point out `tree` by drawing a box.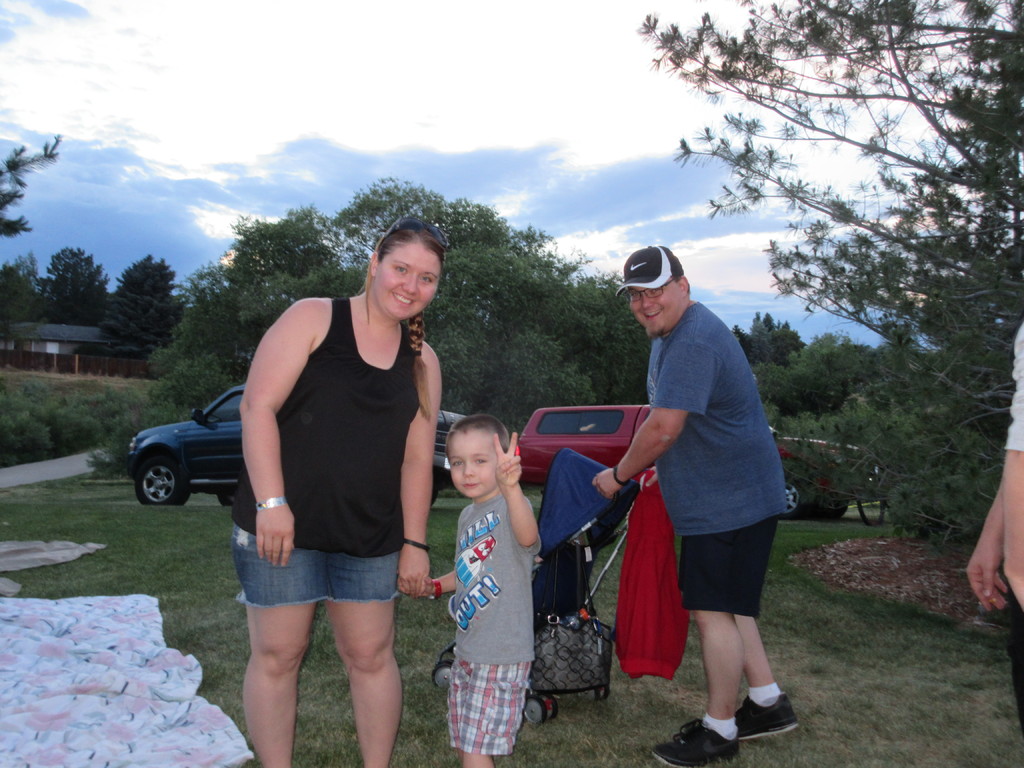
<region>725, 308, 804, 375</region>.
